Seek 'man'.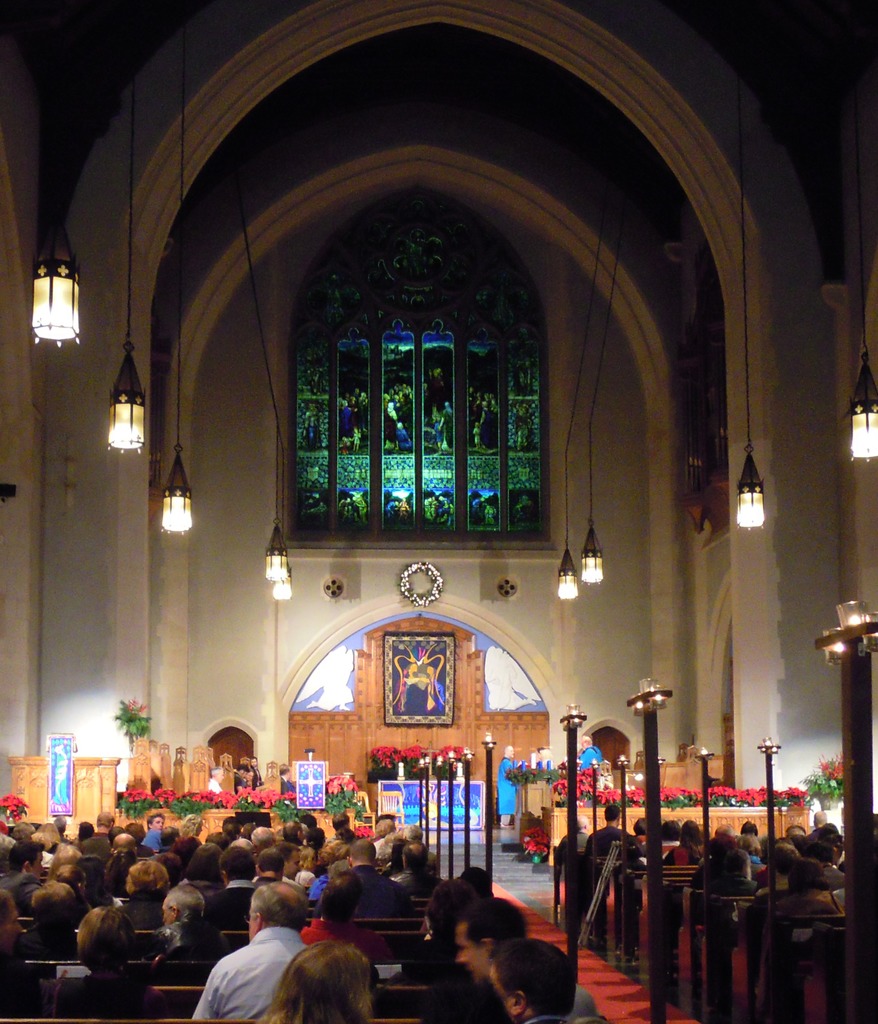
<bbox>584, 735, 603, 771</bbox>.
